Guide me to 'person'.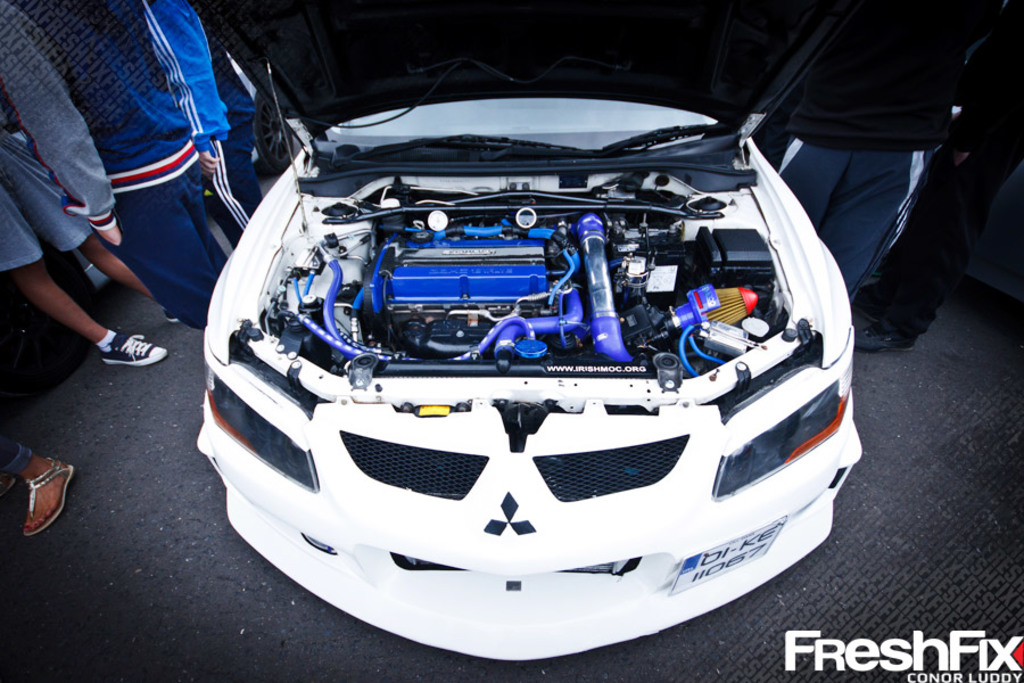
Guidance: (x1=847, y1=0, x2=1023, y2=360).
